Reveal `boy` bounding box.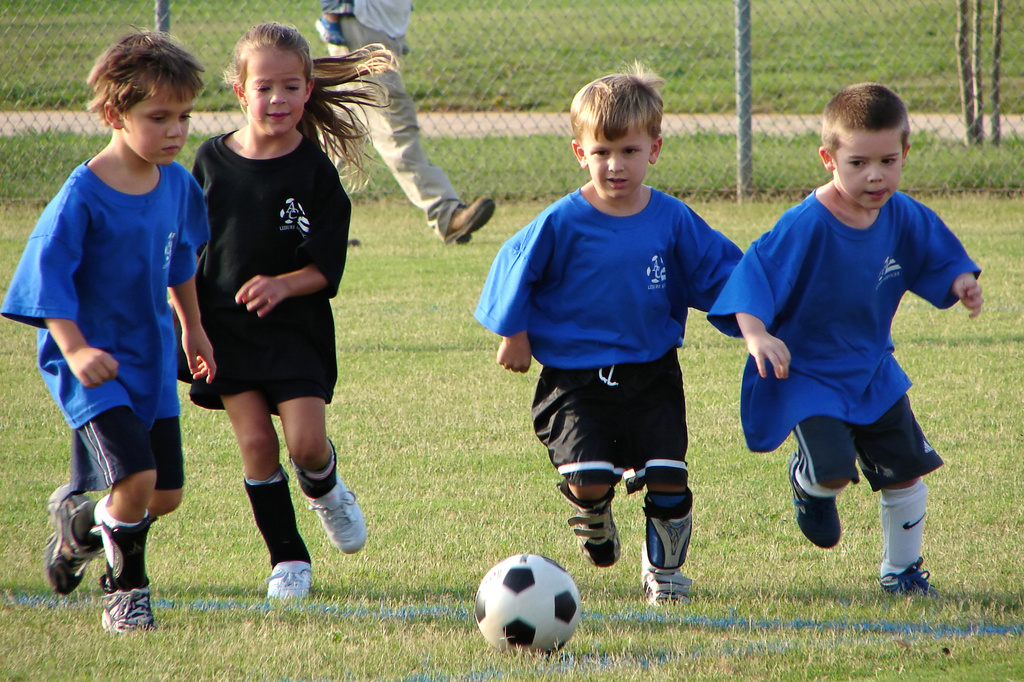
Revealed: x1=721 y1=88 x2=995 y2=577.
